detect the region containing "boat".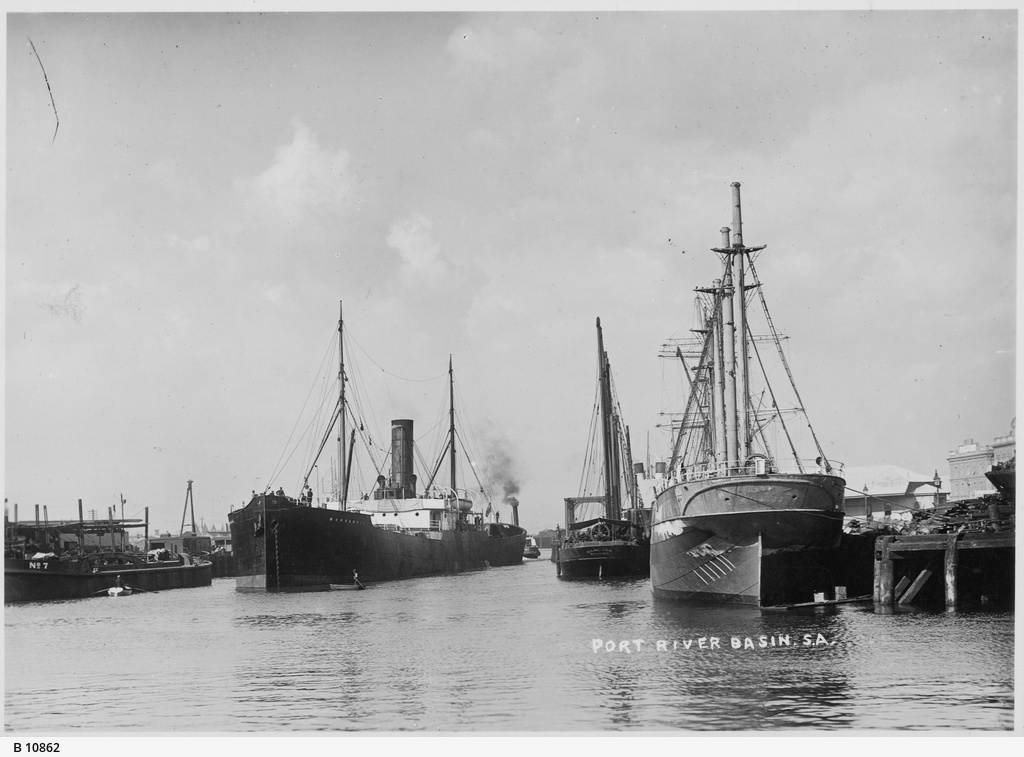
select_region(641, 174, 852, 631).
